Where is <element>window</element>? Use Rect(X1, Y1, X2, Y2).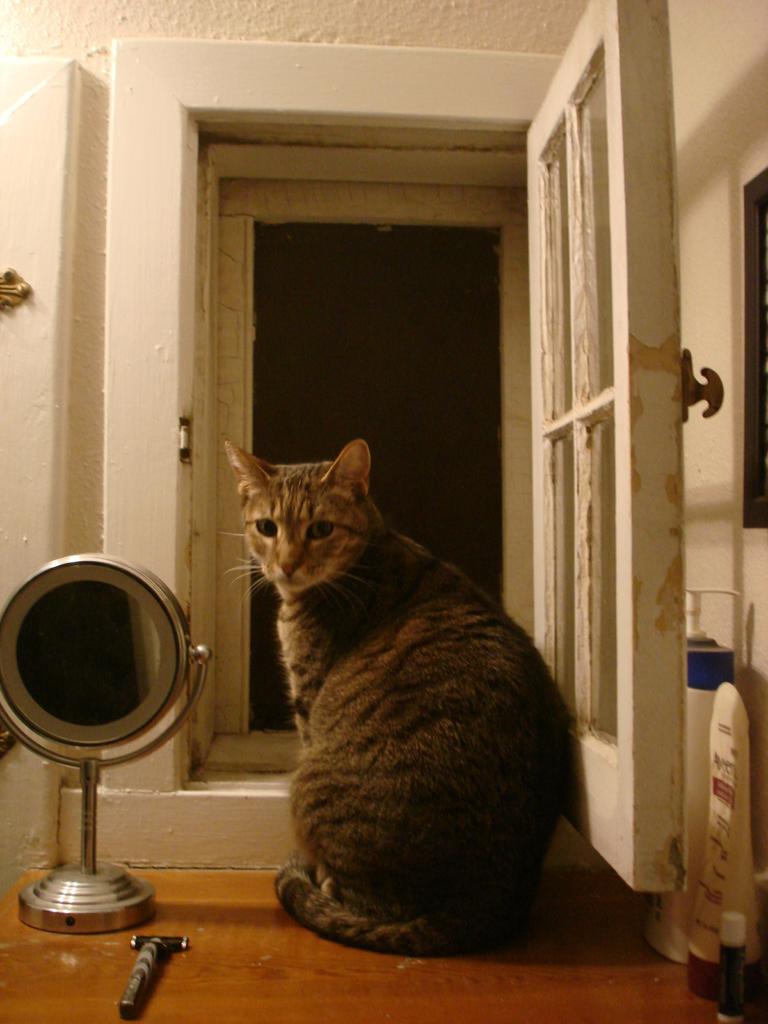
Rect(744, 168, 767, 527).
